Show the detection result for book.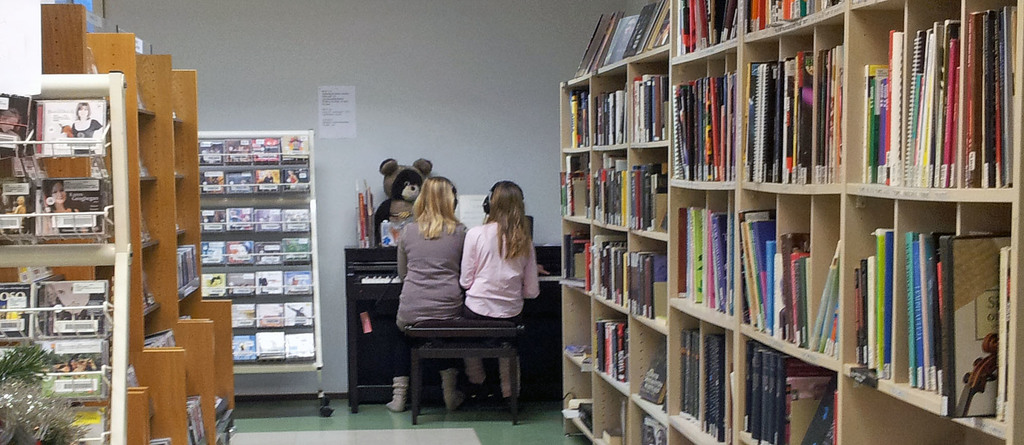
[x1=678, y1=327, x2=700, y2=421].
